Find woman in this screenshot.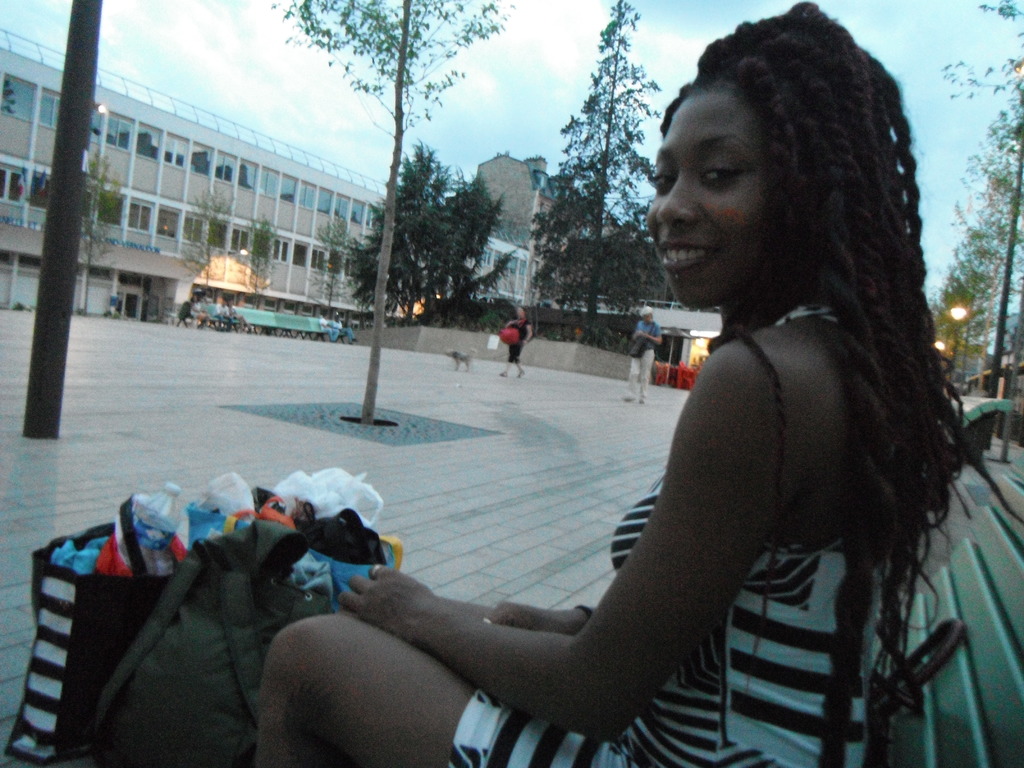
The bounding box for woman is box(175, 72, 1002, 737).
